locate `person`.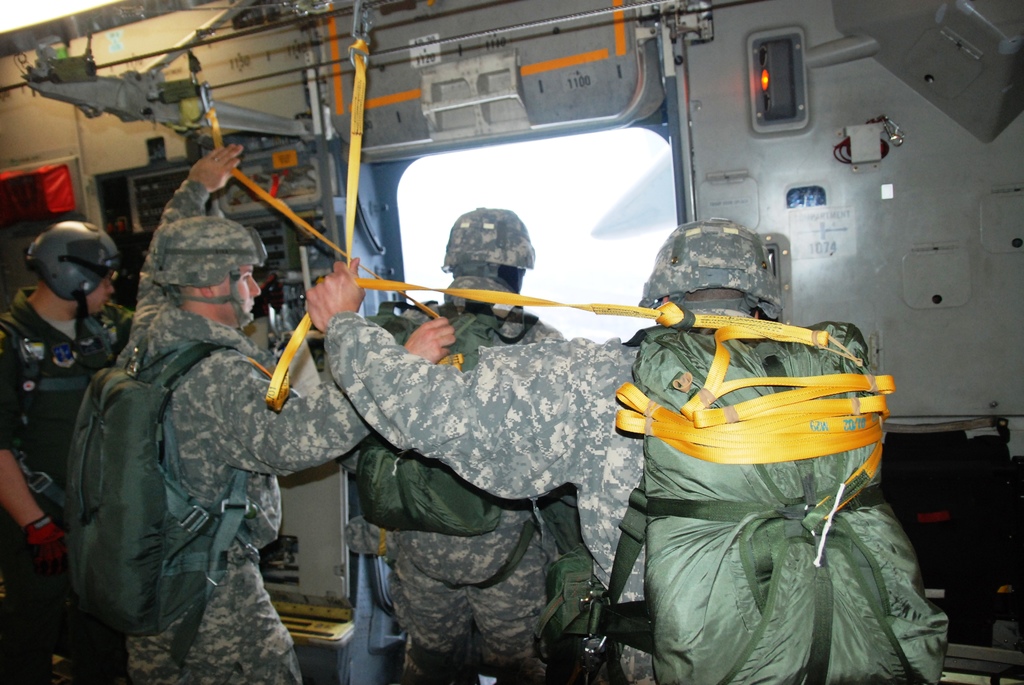
Bounding box: <bbox>307, 217, 867, 684</bbox>.
